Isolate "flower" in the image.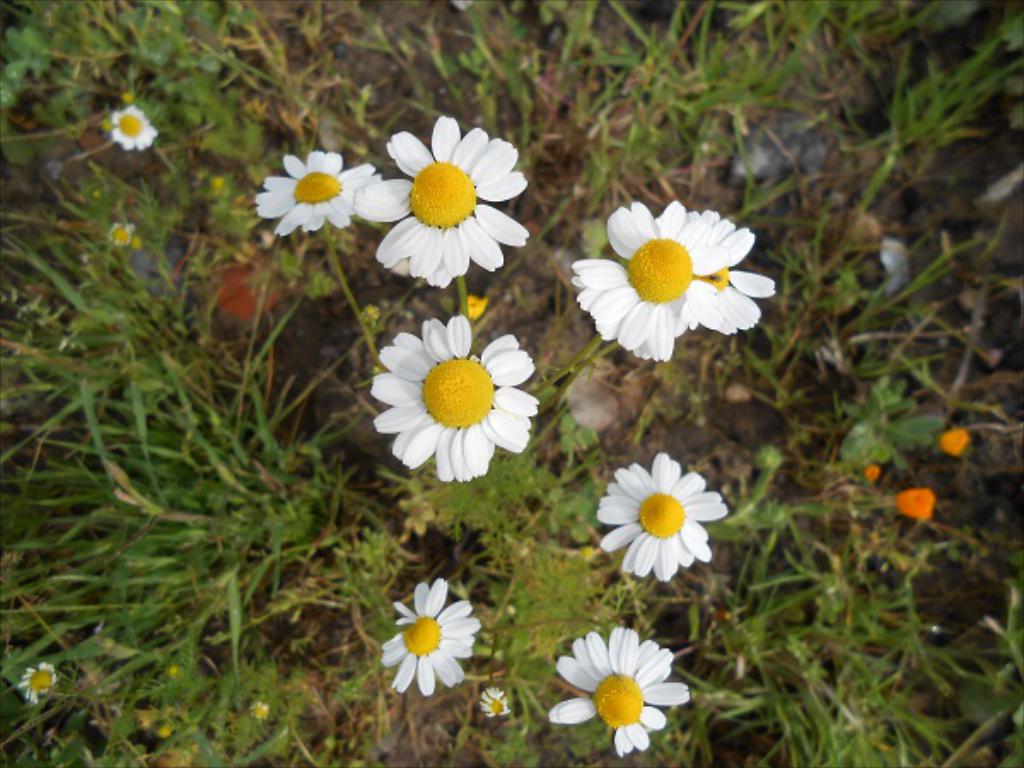
Isolated region: <region>891, 483, 952, 529</region>.
